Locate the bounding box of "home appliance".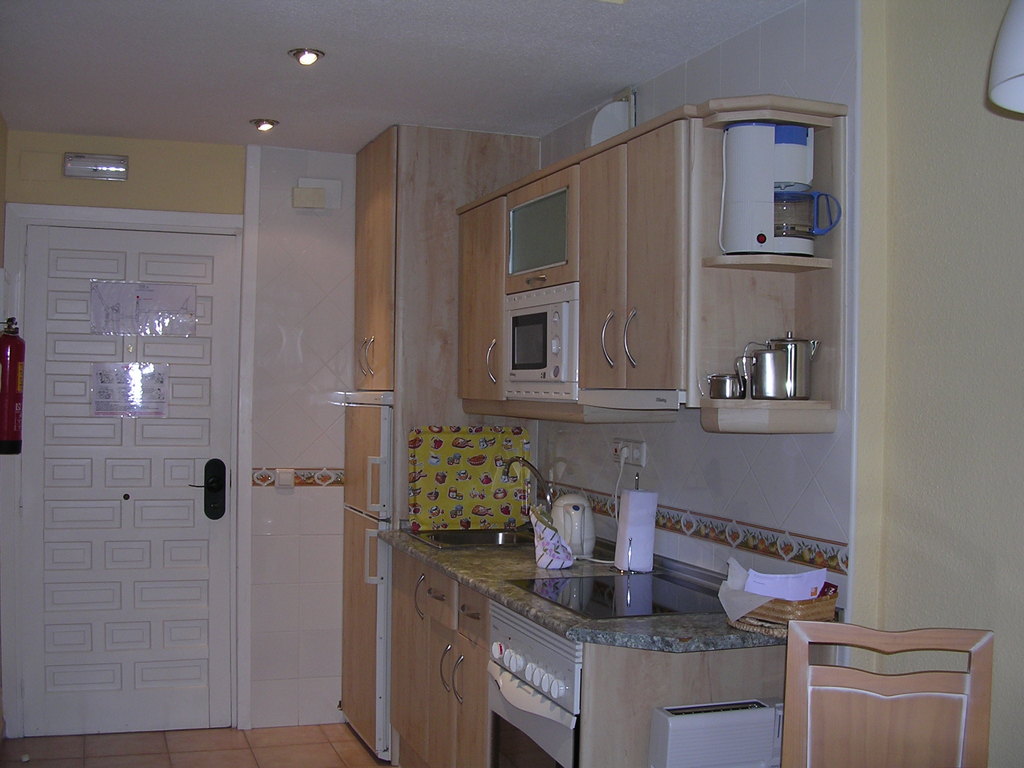
Bounding box: (left=486, top=596, right=586, bottom=767).
